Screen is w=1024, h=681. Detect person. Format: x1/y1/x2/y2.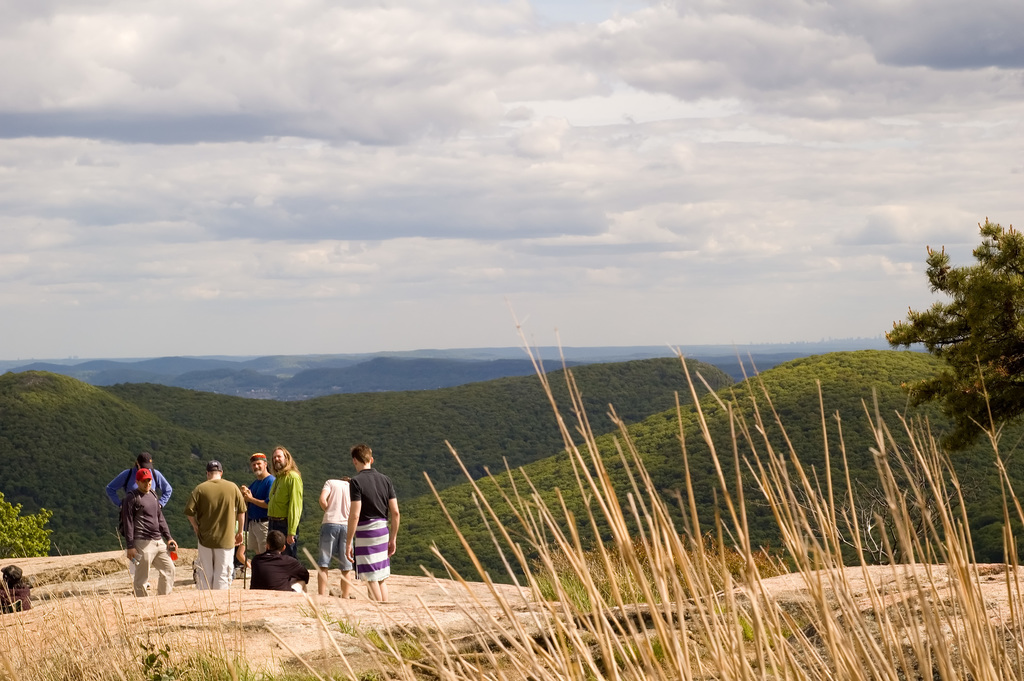
186/459/252/592.
